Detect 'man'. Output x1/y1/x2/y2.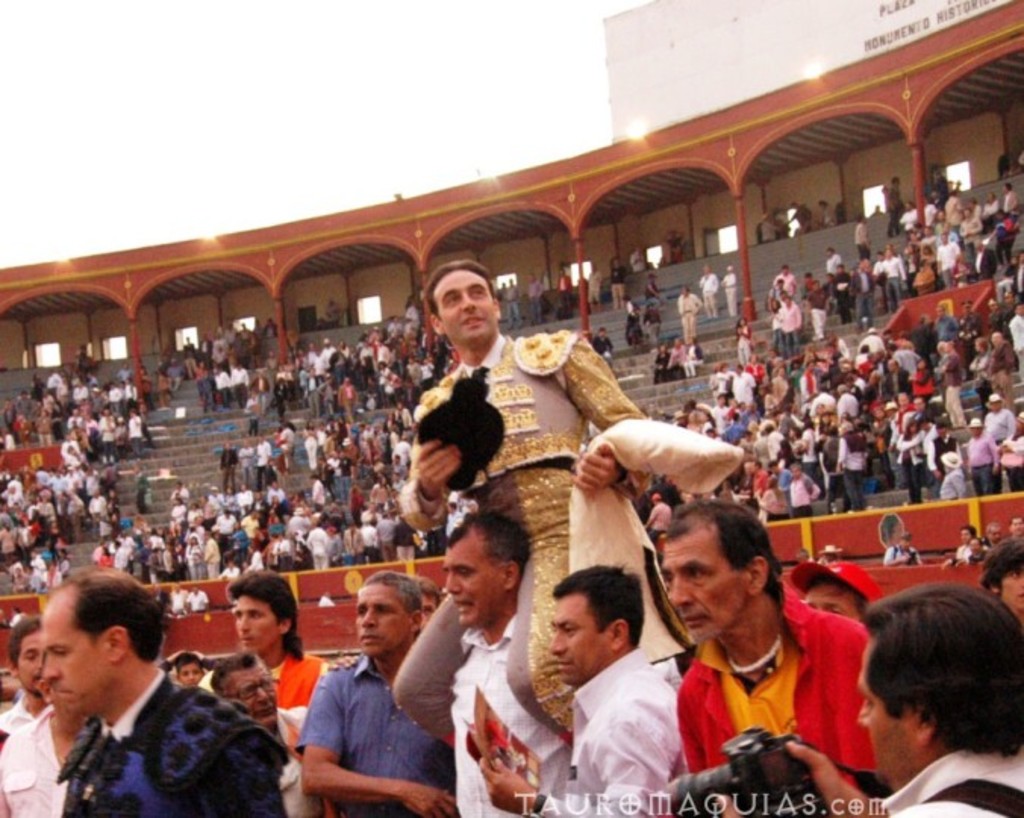
276/421/295/476.
